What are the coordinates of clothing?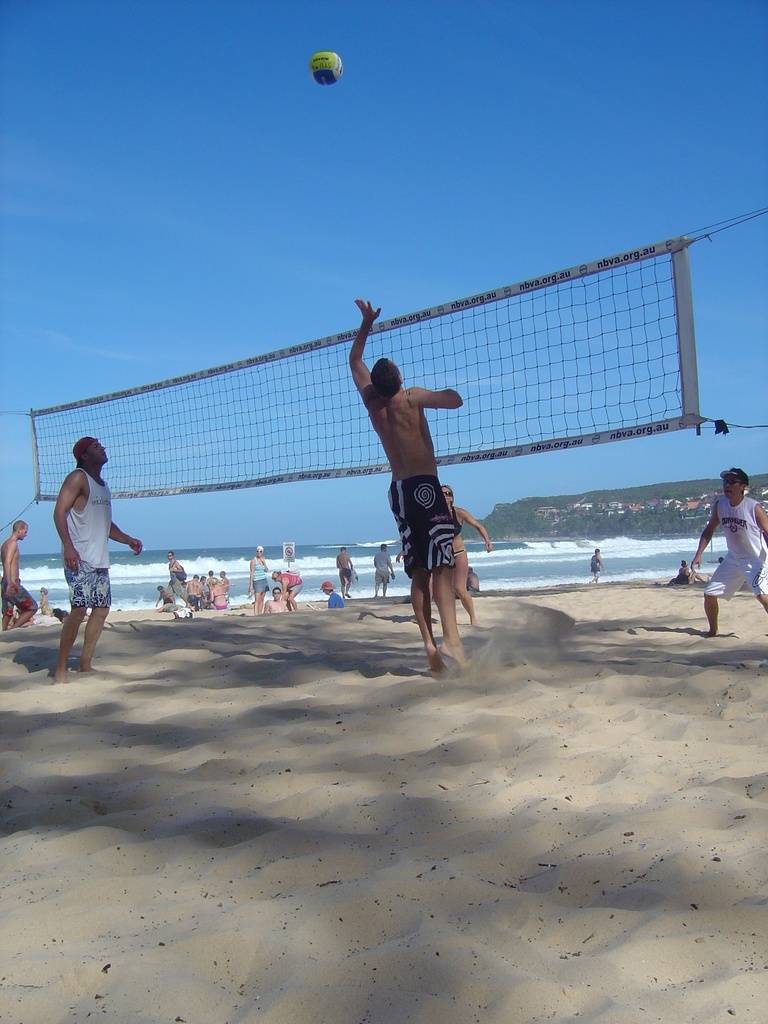
{"left": 275, "top": 573, "right": 307, "bottom": 588}.
